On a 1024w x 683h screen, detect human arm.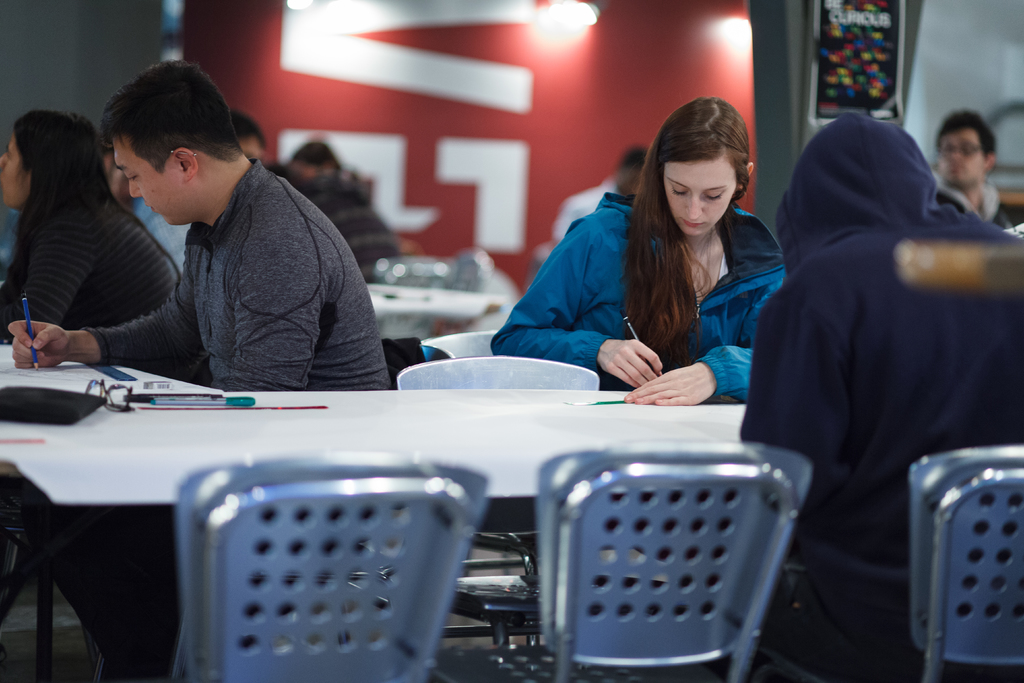
rect(625, 270, 799, 413).
